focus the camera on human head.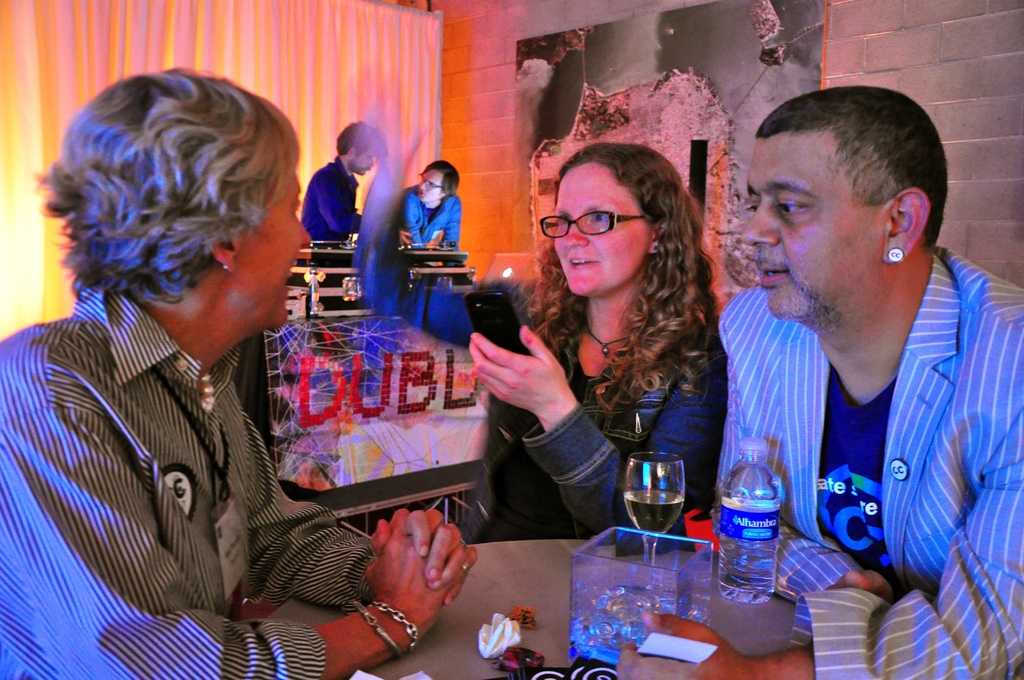
Focus region: (x1=45, y1=67, x2=307, y2=337).
